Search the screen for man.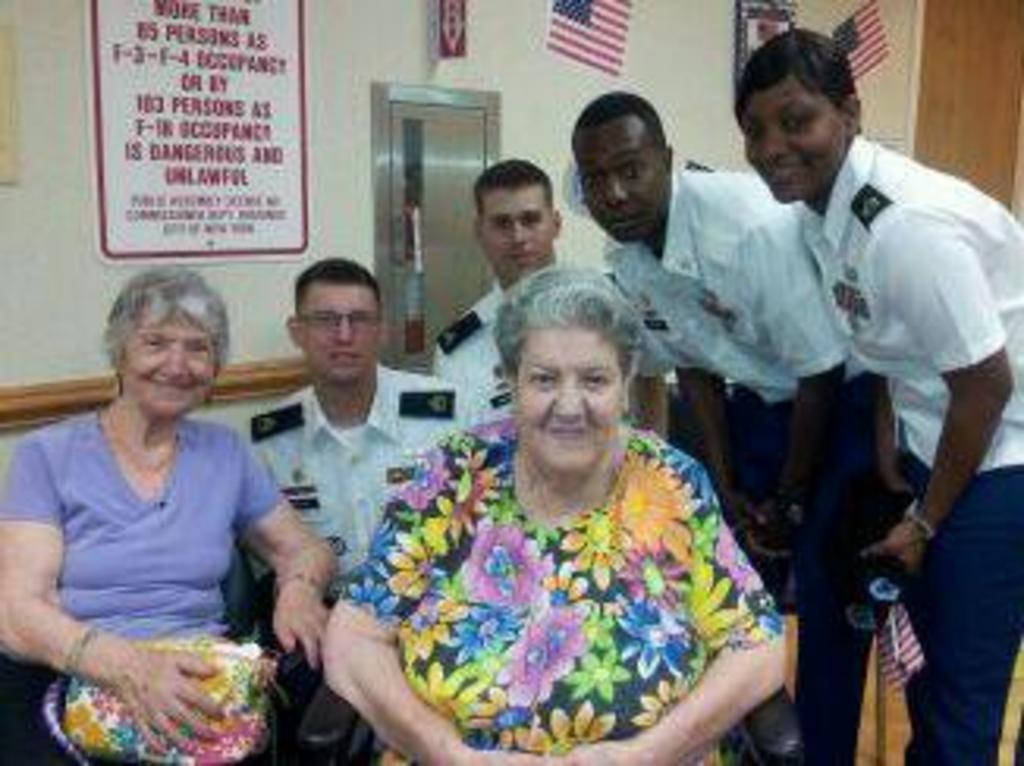
Found at [x1=226, y1=251, x2=493, y2=763].
